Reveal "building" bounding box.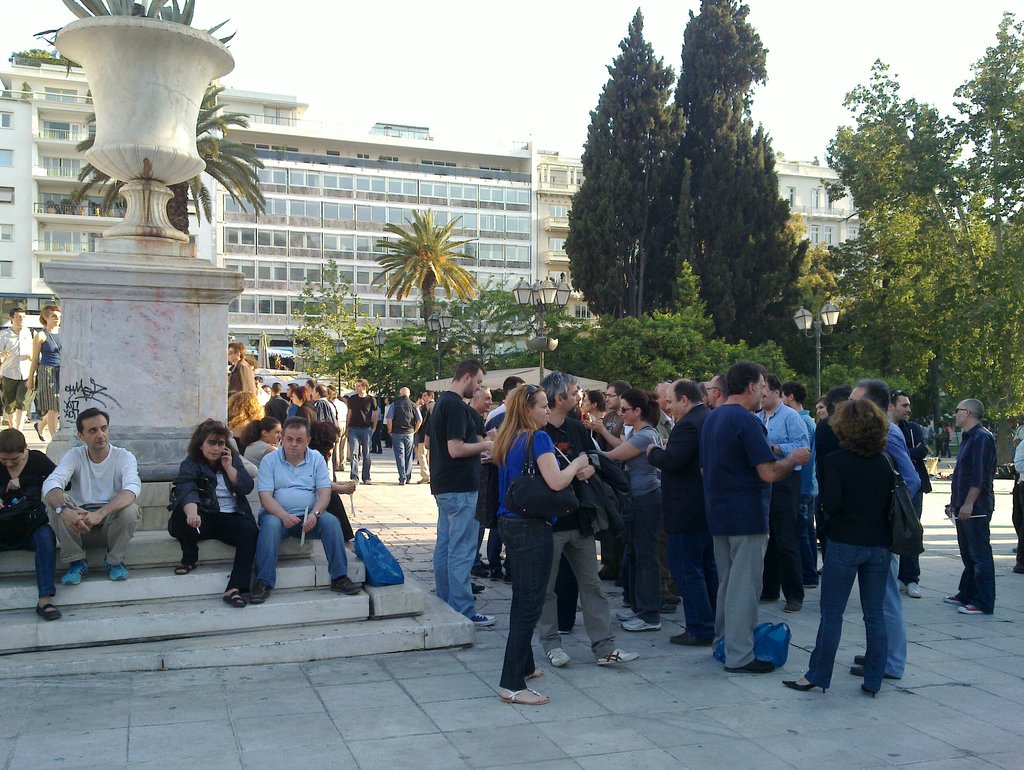
Revealed: box(220, 88, 536, 370).
